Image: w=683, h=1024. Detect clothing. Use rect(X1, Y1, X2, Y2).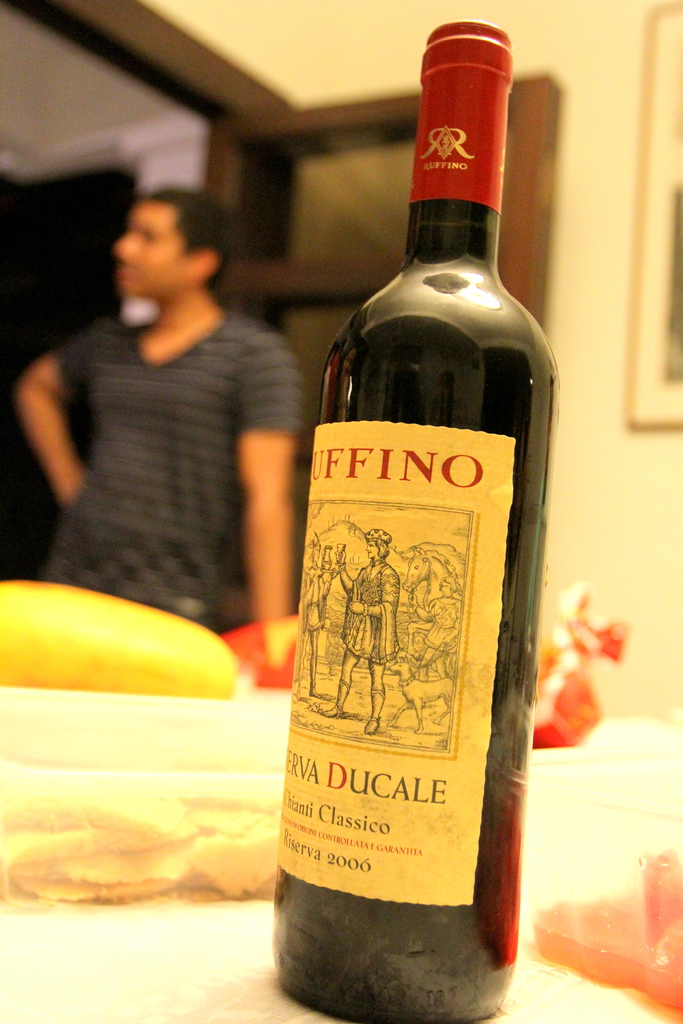
rect(422, 595, 456, 652).
